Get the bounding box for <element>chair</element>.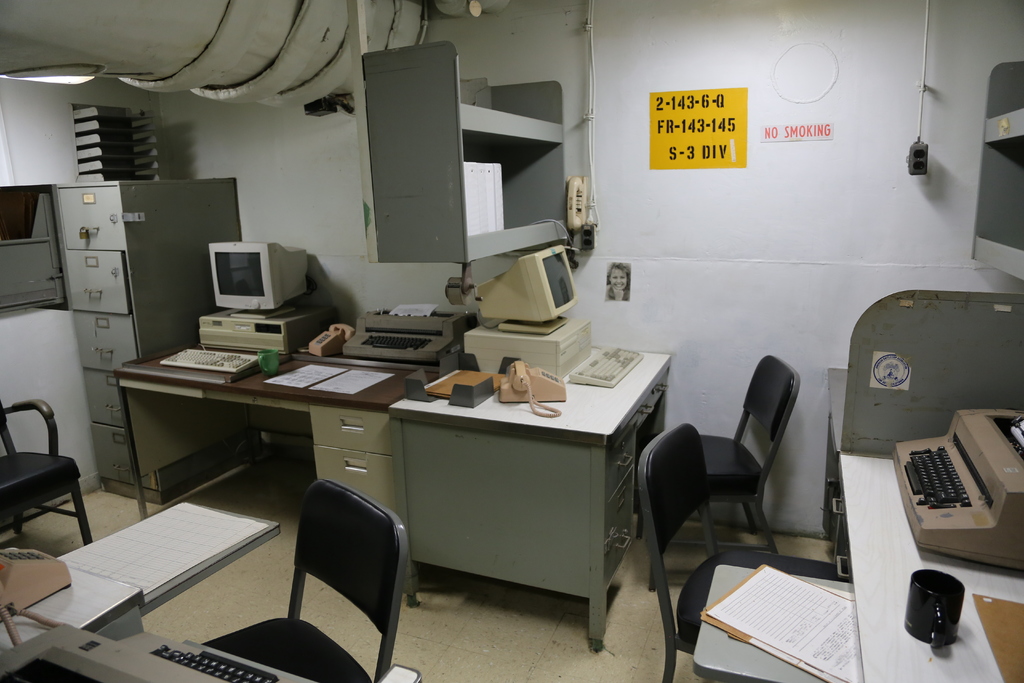
box(640, 354, 805, 592).
